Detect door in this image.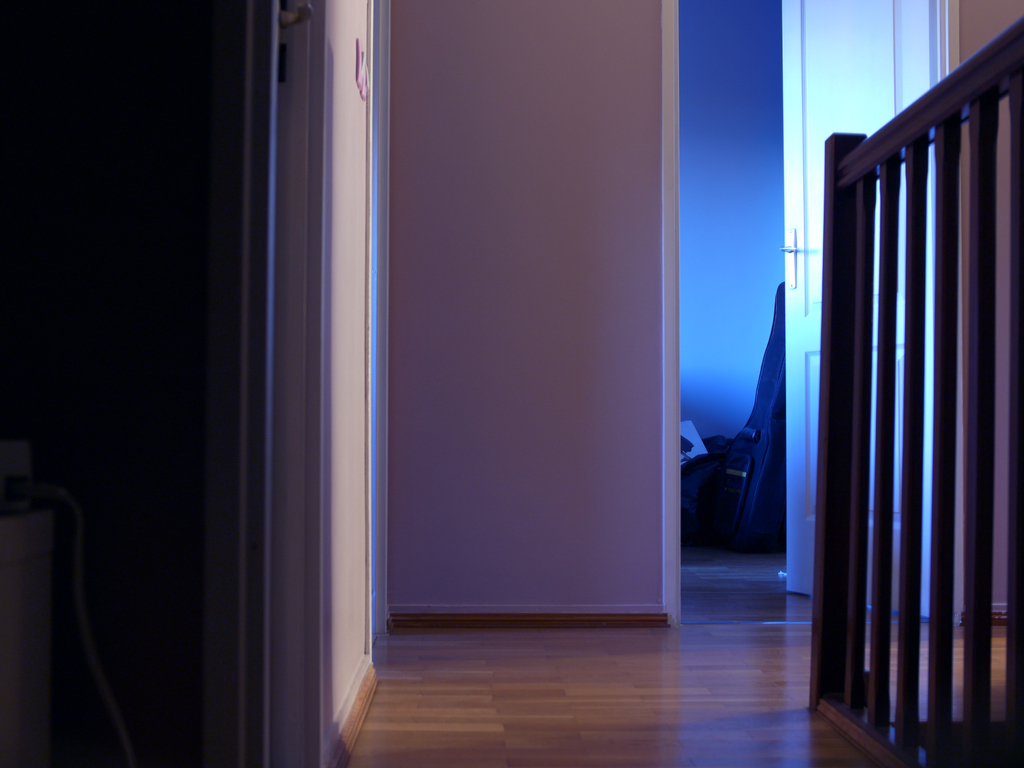
Detection: rect(782, 0, 959, 627).
